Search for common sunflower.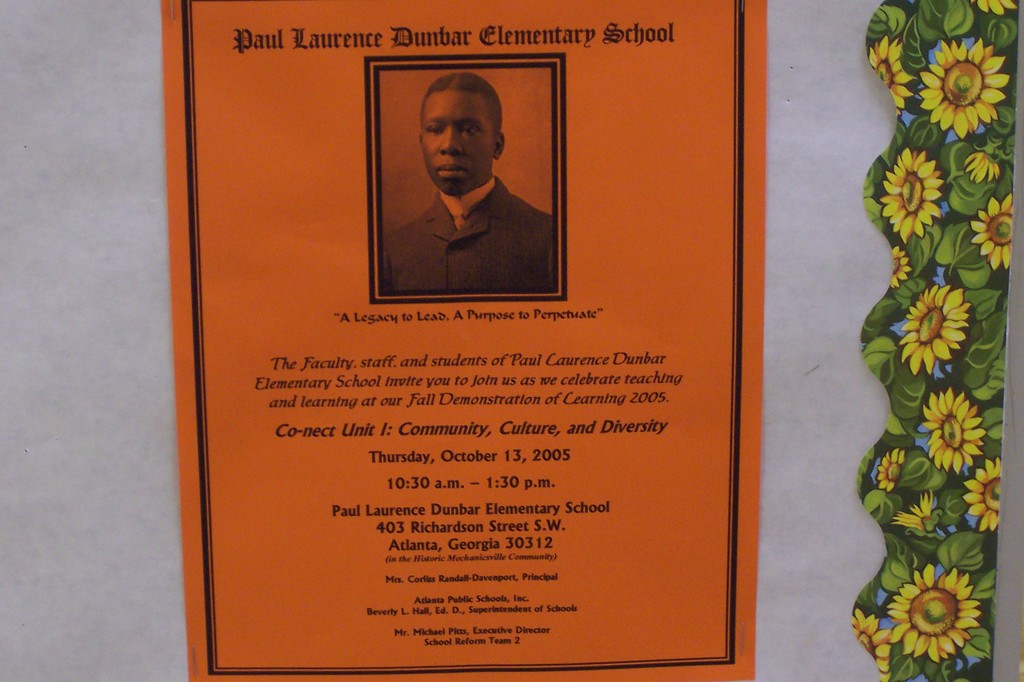
Found at bbox=(879, 138, 940, 241).
